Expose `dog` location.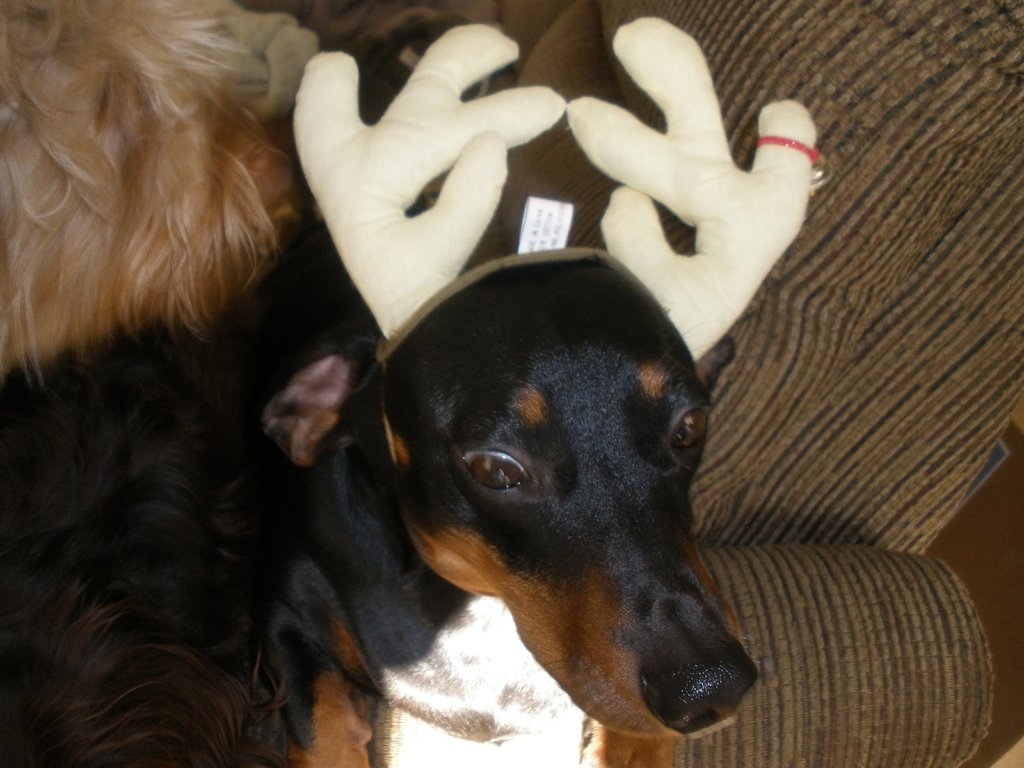
Exposed at 246 262 764 767.
